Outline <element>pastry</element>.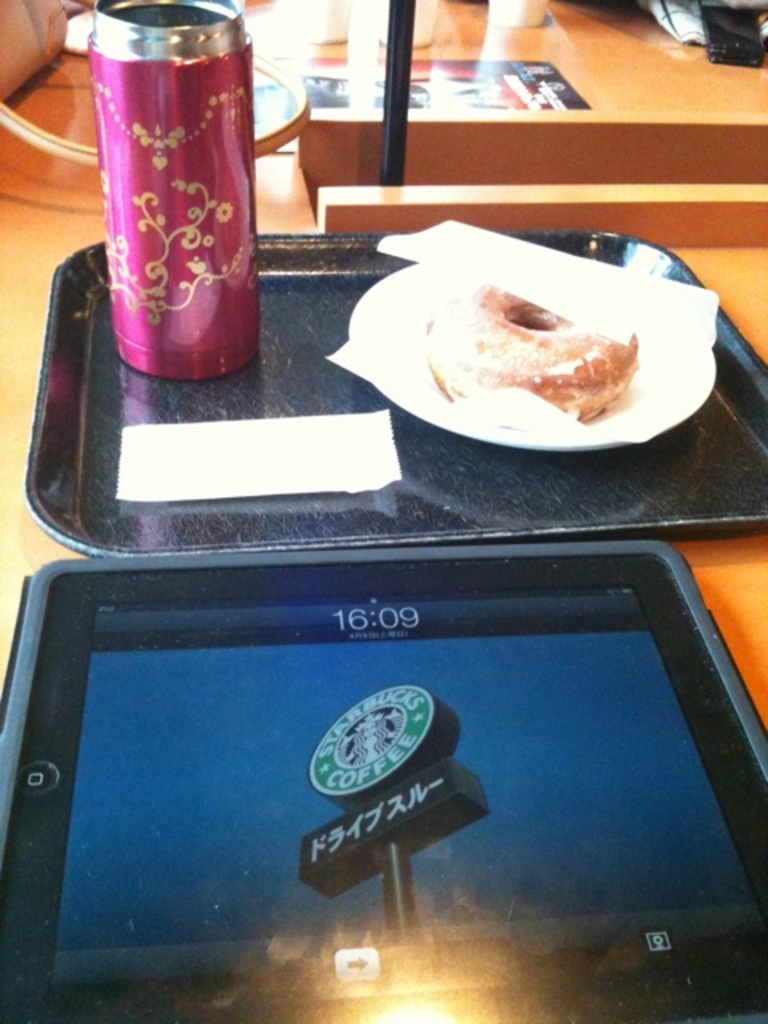
Outline: BBox(322, 230, 706, 456).
